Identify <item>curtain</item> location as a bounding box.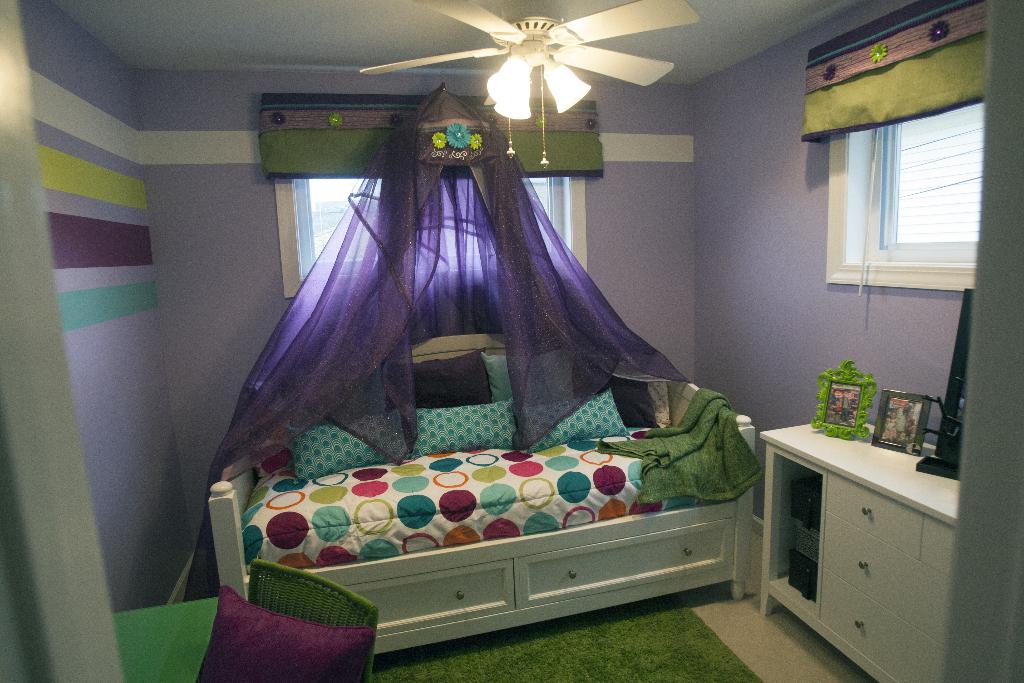
207/81/655/463.
